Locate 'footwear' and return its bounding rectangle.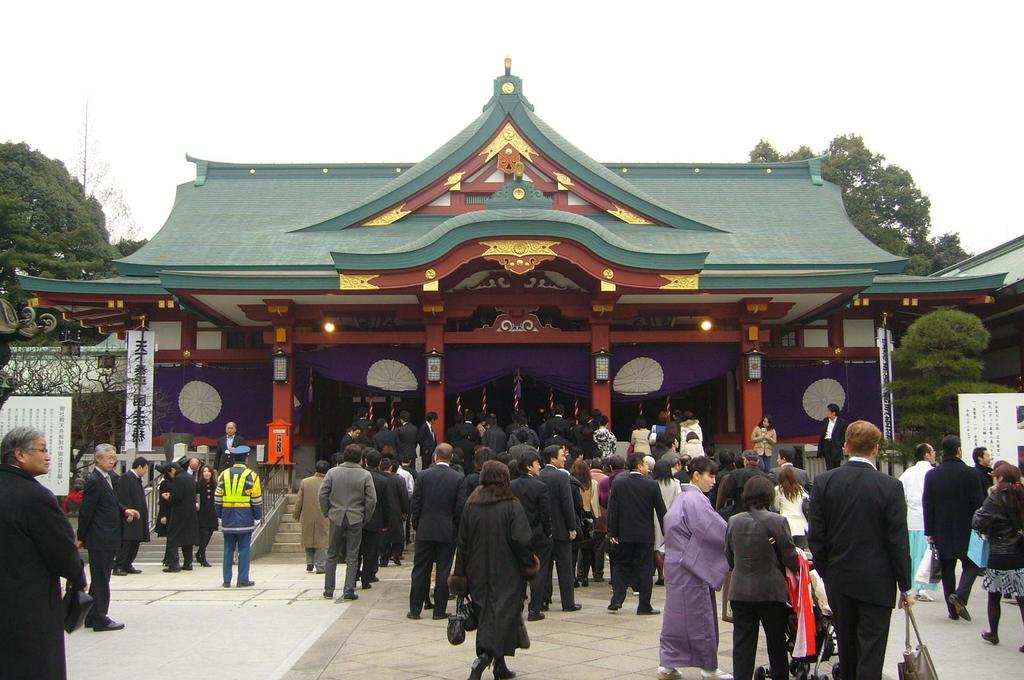
200, 552, 210, 566.
